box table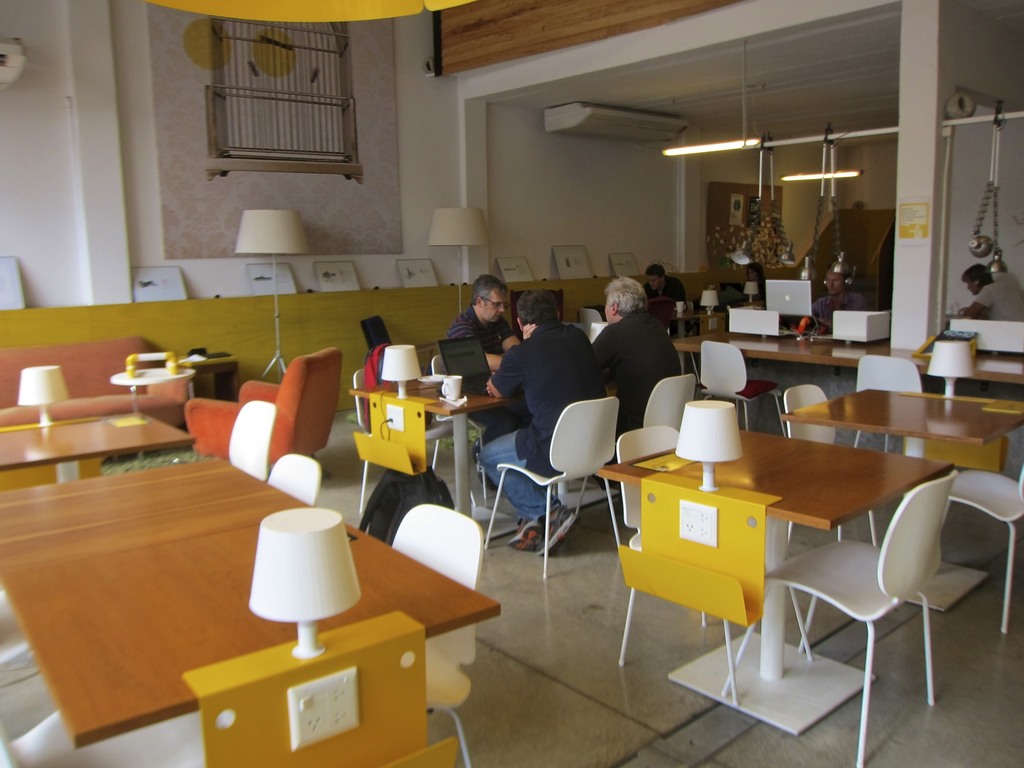
pyautogui.locateOnScreen(0, 456, 501, 767)
